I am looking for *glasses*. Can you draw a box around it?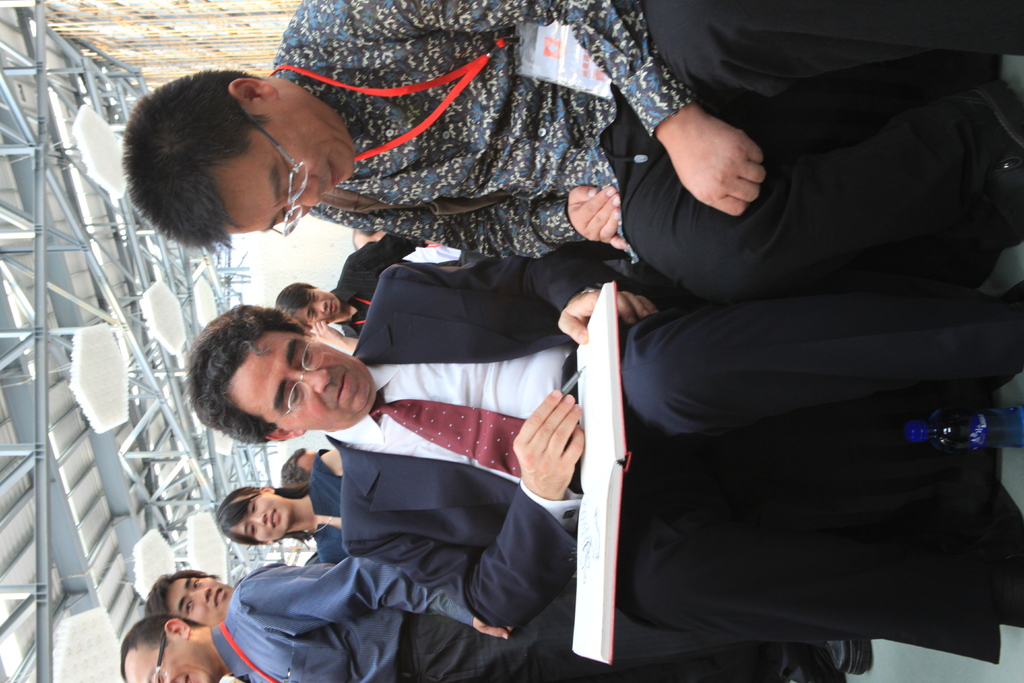
Sure, the bounding box is box=[152, 634, 169, 682].
